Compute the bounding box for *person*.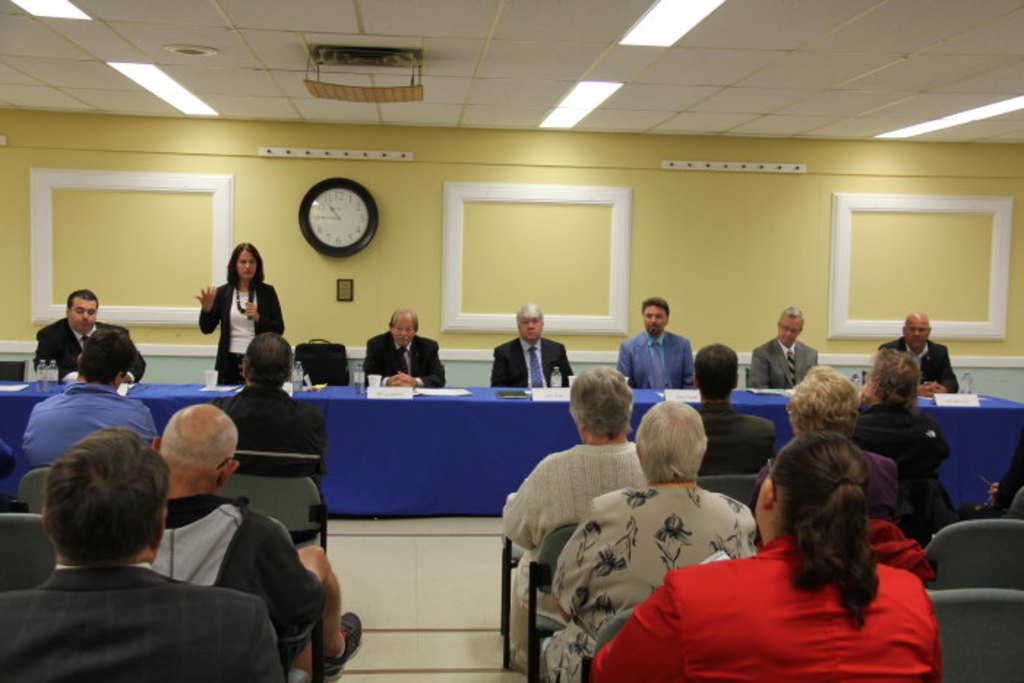
select_region(193, 240, 284, 382).
